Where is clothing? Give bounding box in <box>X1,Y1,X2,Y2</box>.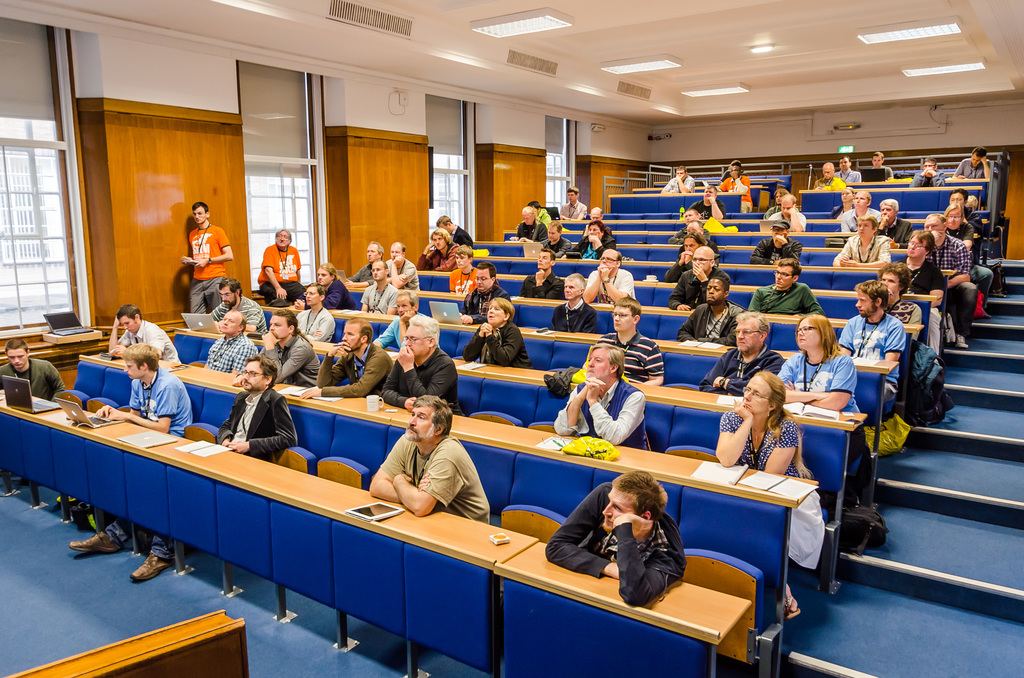
<box>315,344,395,396</box>.
